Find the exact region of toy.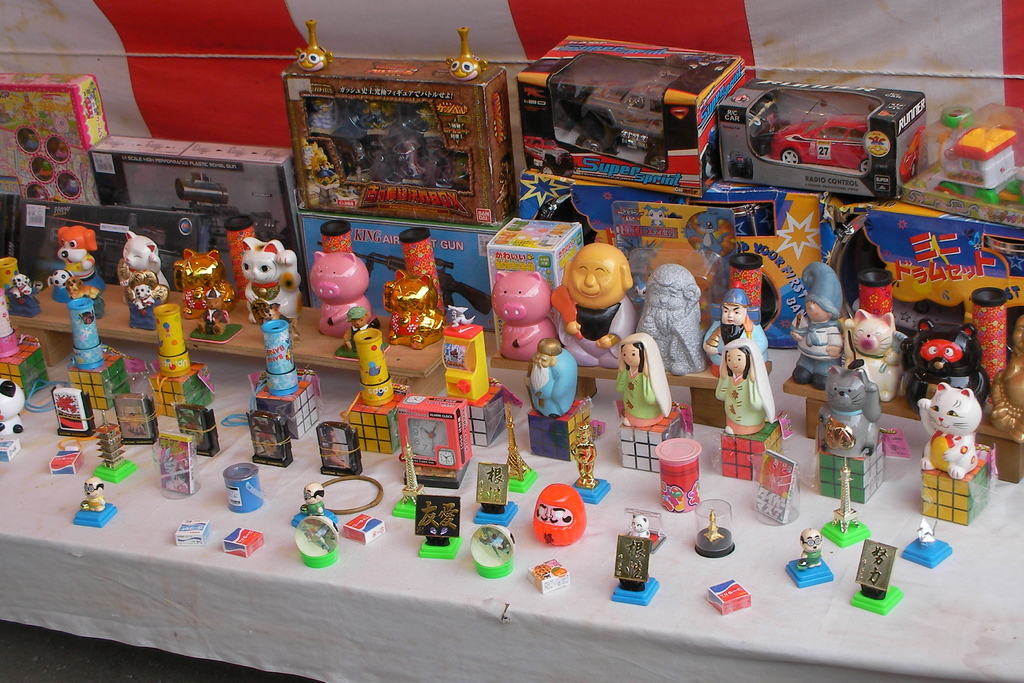
Exact region: [left=72, top=474, right=124, bottom=531].
